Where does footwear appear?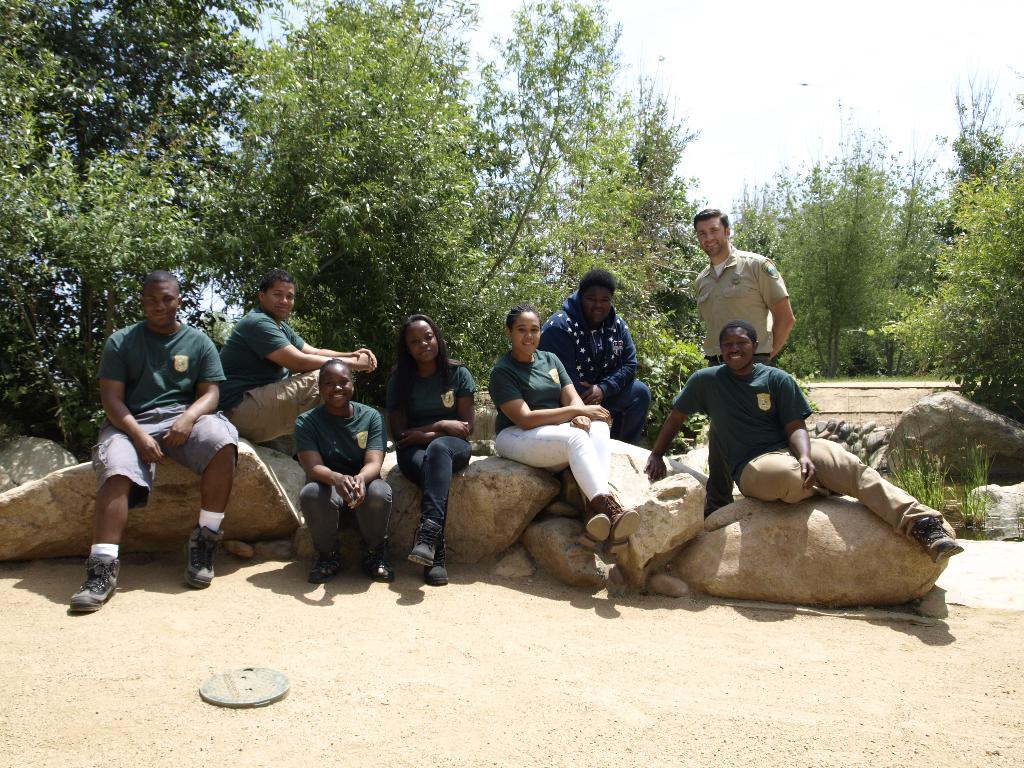
Appears at crop(365, 547, 397, 582).
